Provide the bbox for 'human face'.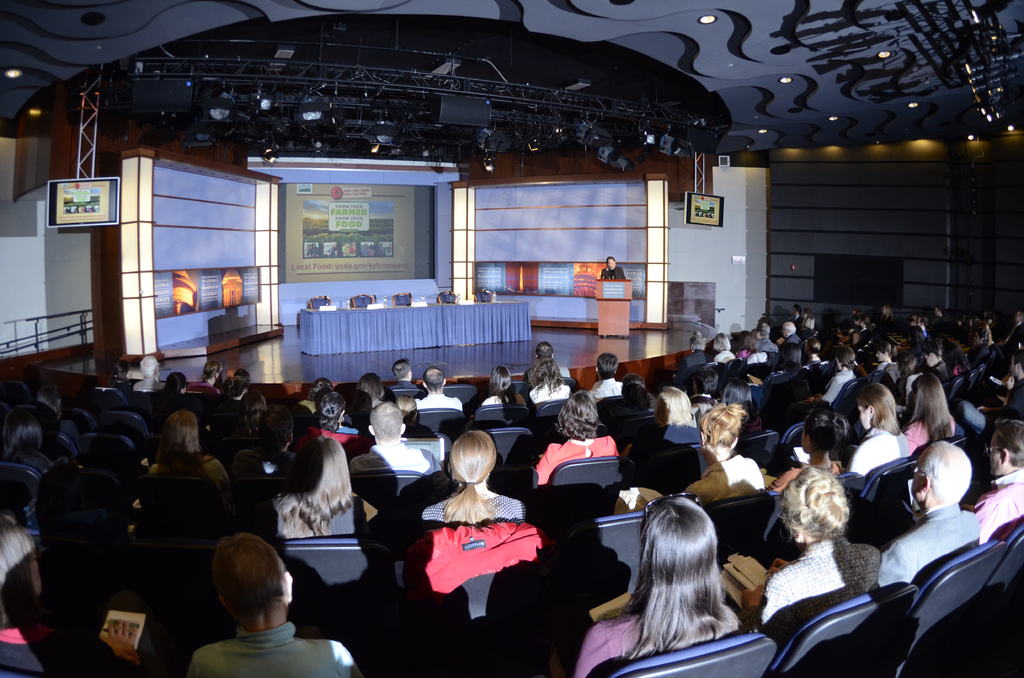
x1=607, y1=257, x2=616, y2=269.
